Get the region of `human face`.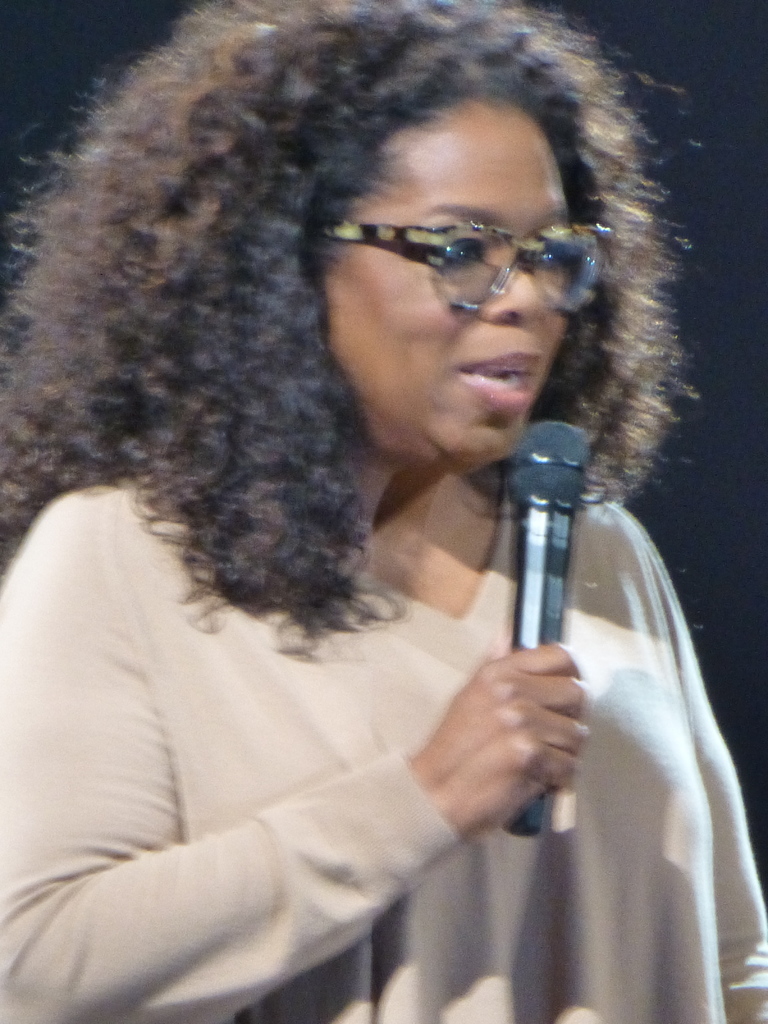
box=[312, 95, 575, 468].
